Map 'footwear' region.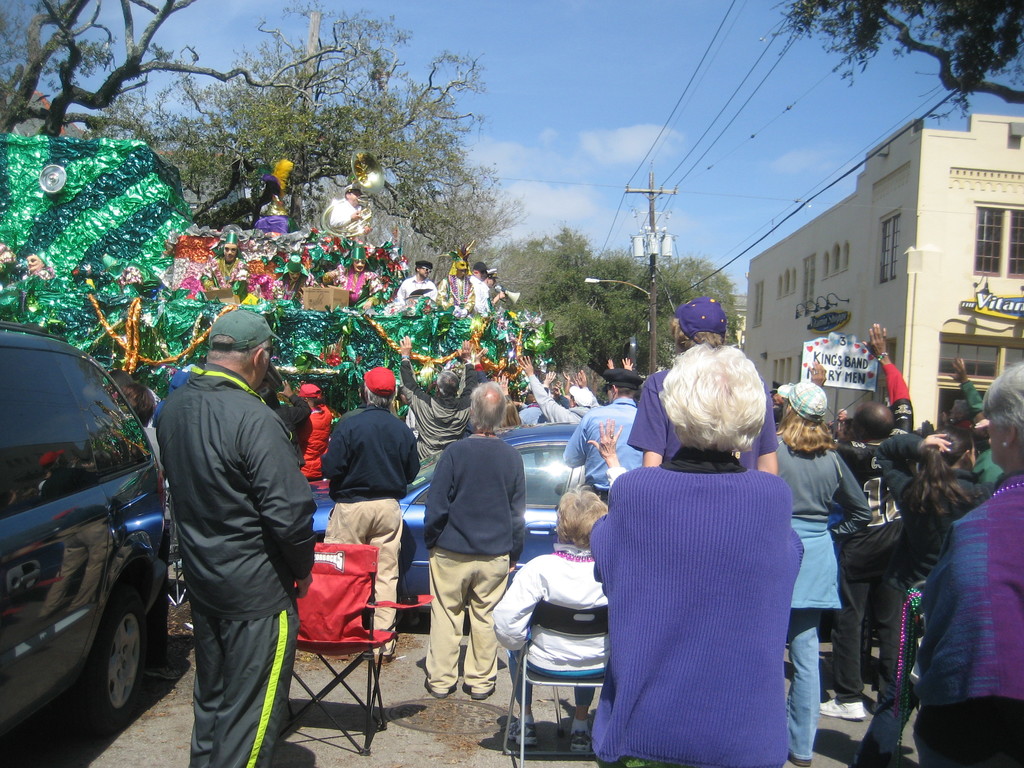
Mapped to crop(788, 754, 812, 764).
